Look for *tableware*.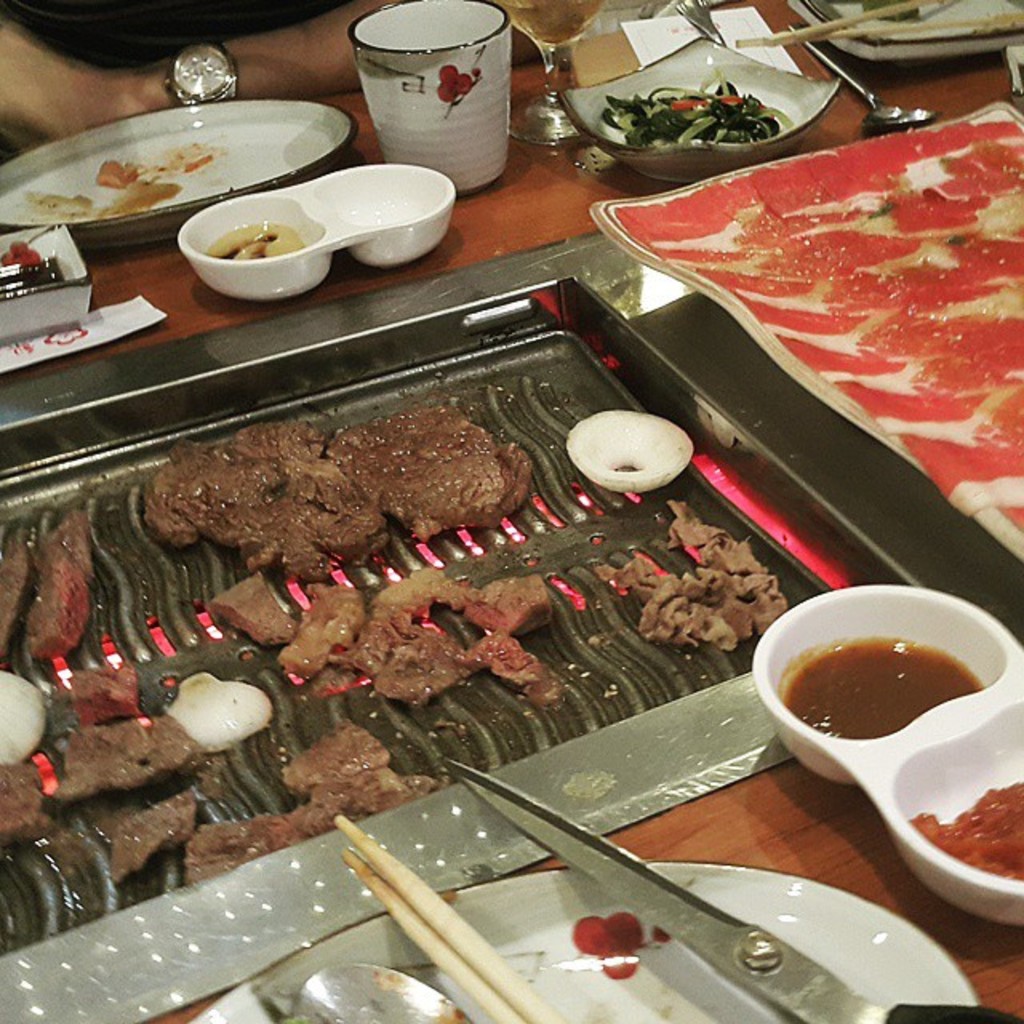
Found: x1=587 y1=93 x2=1022 y2=571.
